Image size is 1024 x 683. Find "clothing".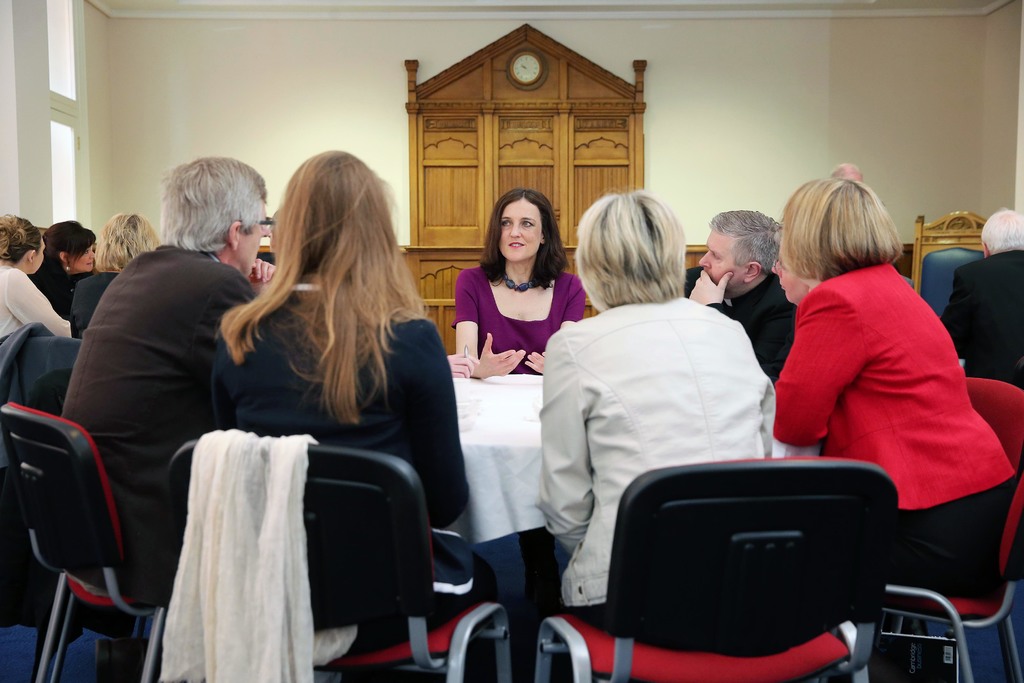
locate(49, 235, 257, 608).
